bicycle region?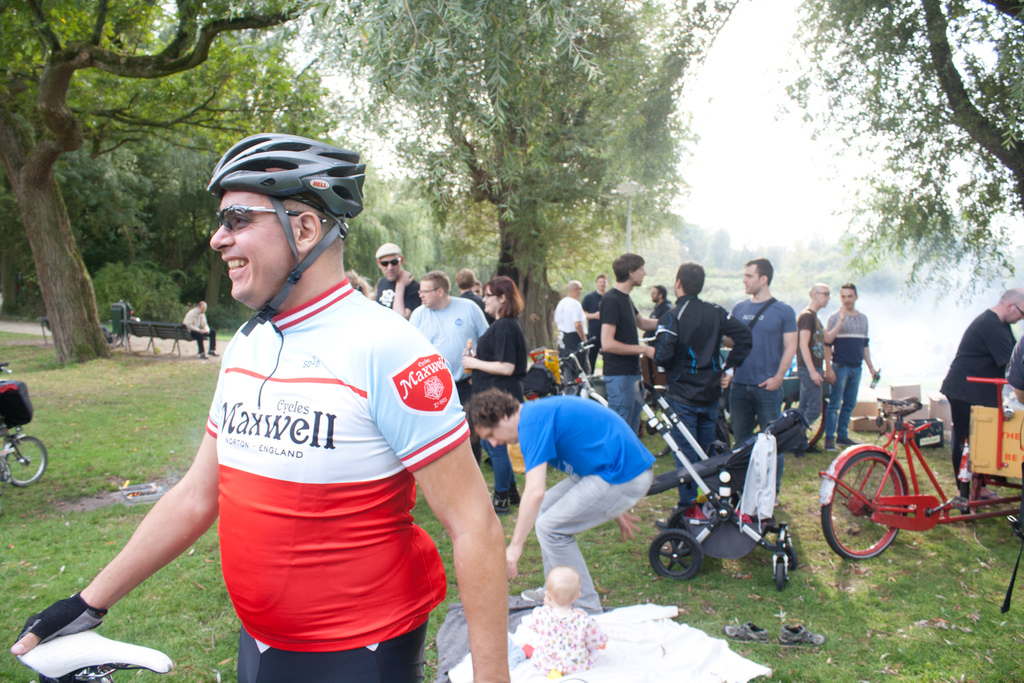
Rect(842, 374, 988, 559)
